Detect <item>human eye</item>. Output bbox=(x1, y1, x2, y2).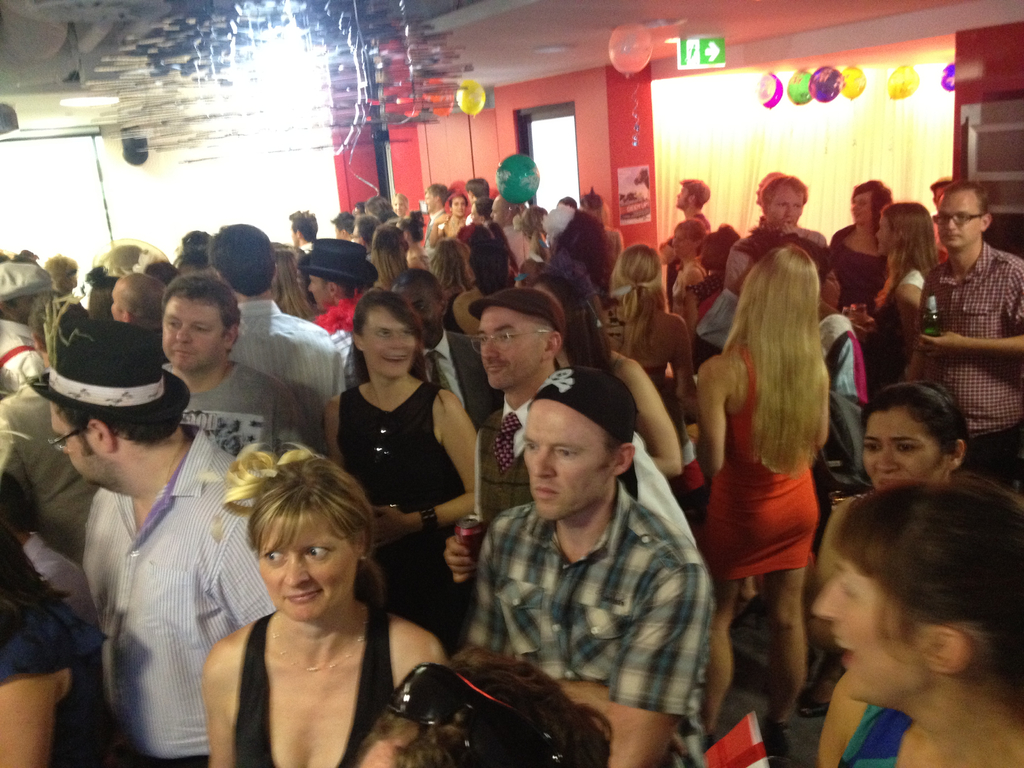
bbox=(301, 538, 335, 562).
